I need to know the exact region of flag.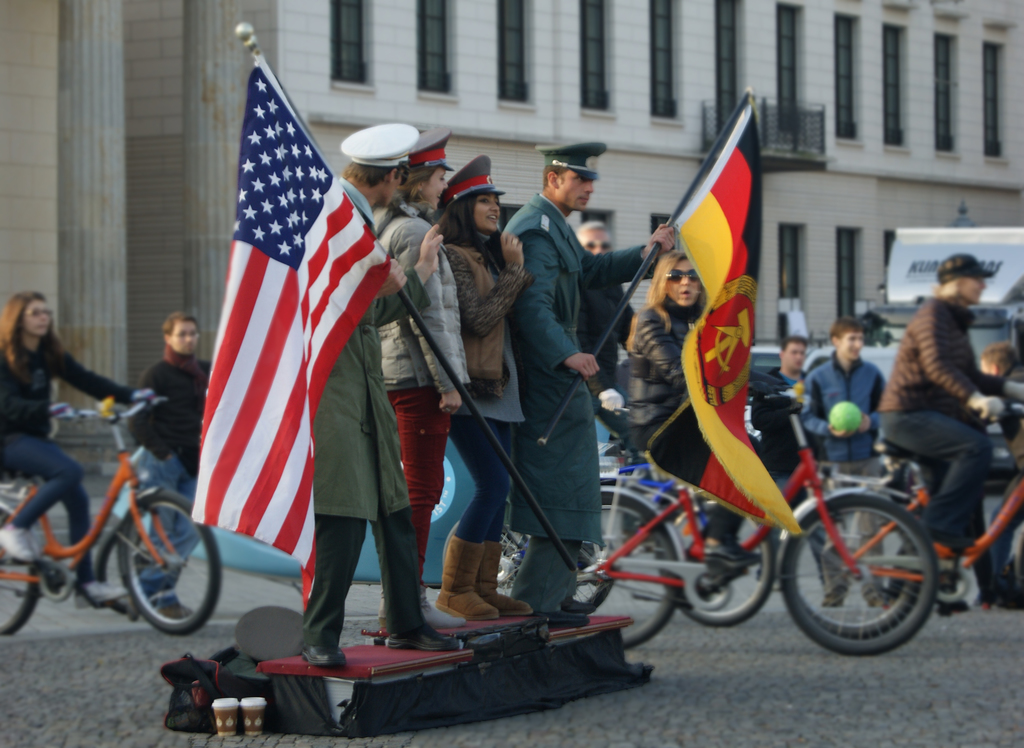
Region: select_region(636, 101, 803, 537).
